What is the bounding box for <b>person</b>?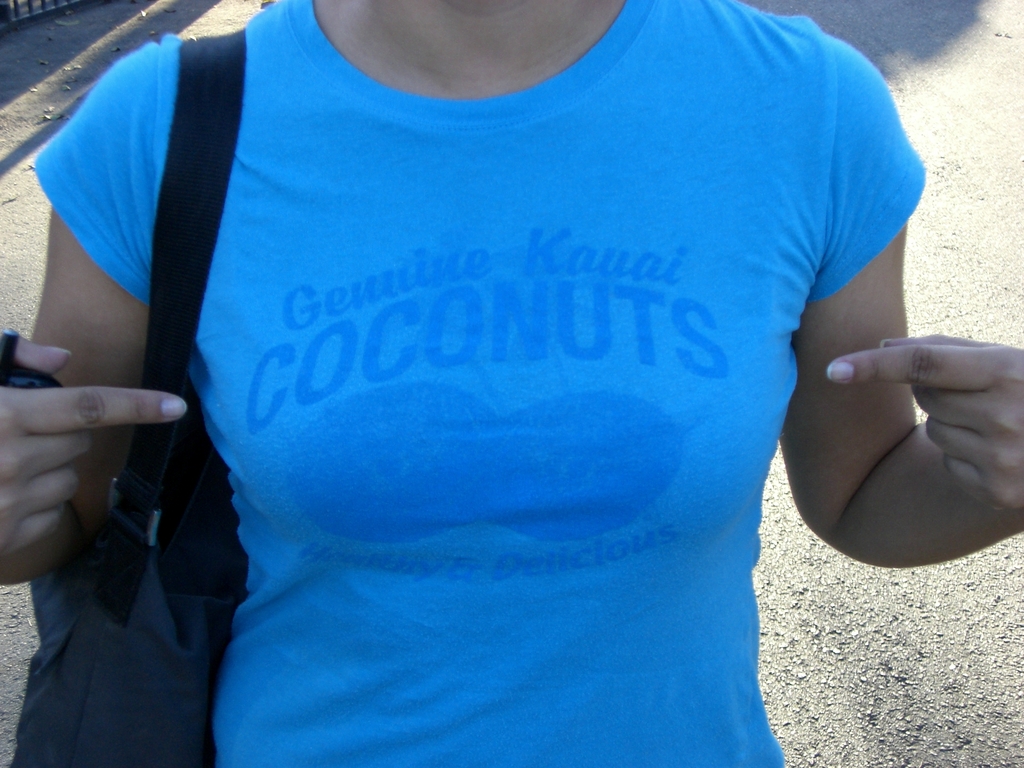
crop(0, 0, 1023, 767).
